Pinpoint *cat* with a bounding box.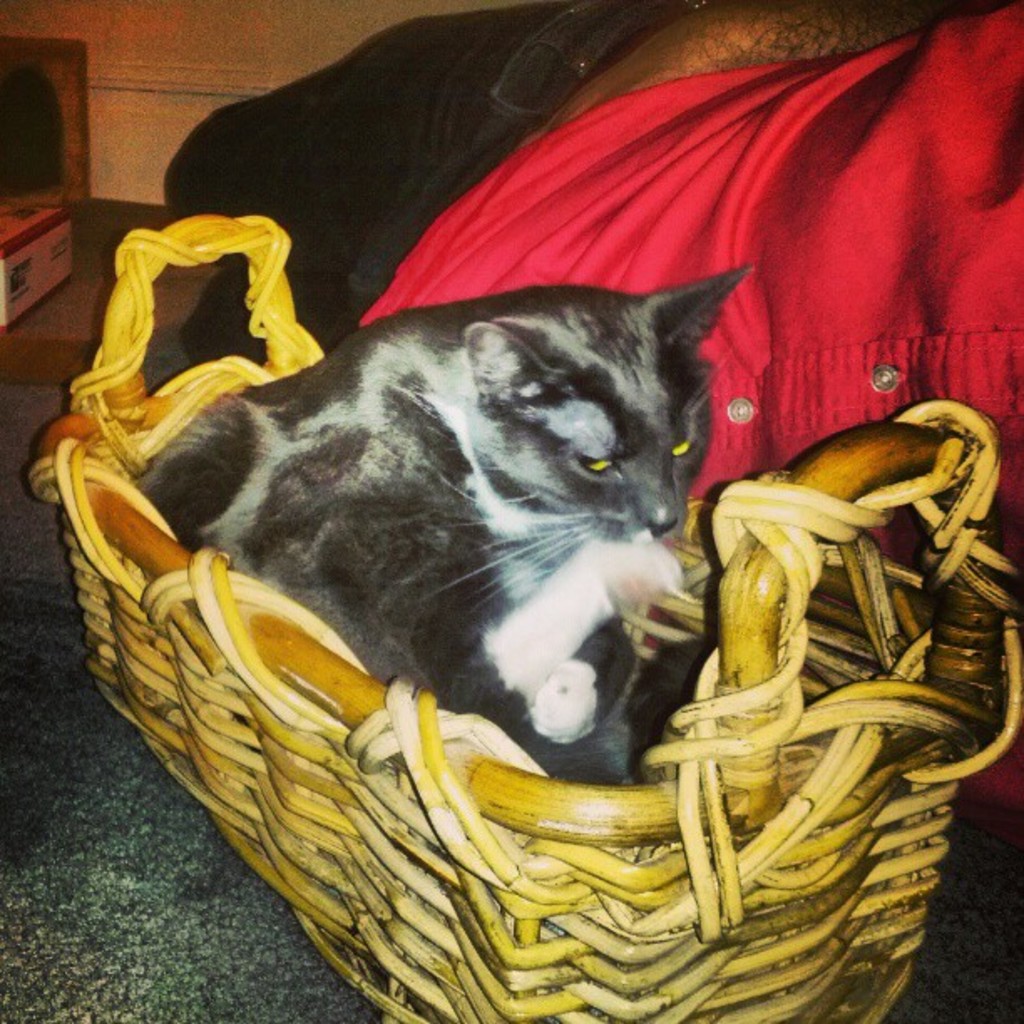
(137,259,756,785).
